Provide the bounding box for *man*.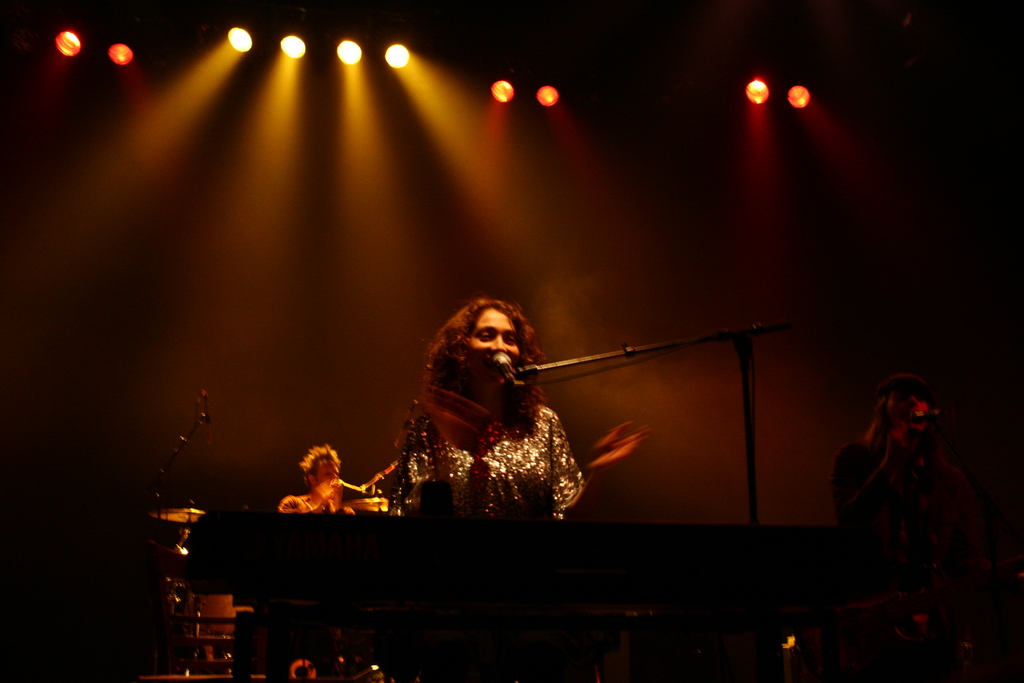
select_region(826, 361, 994, 639).
